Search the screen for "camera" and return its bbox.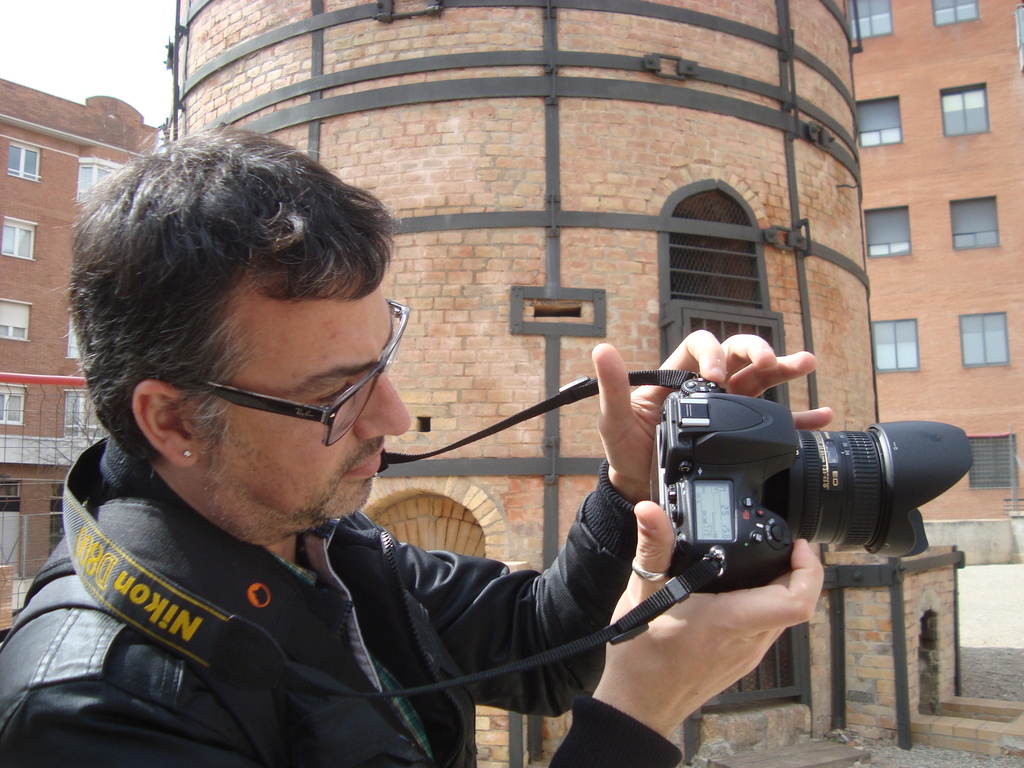
Found: <box>601,378,956,590</box>.
